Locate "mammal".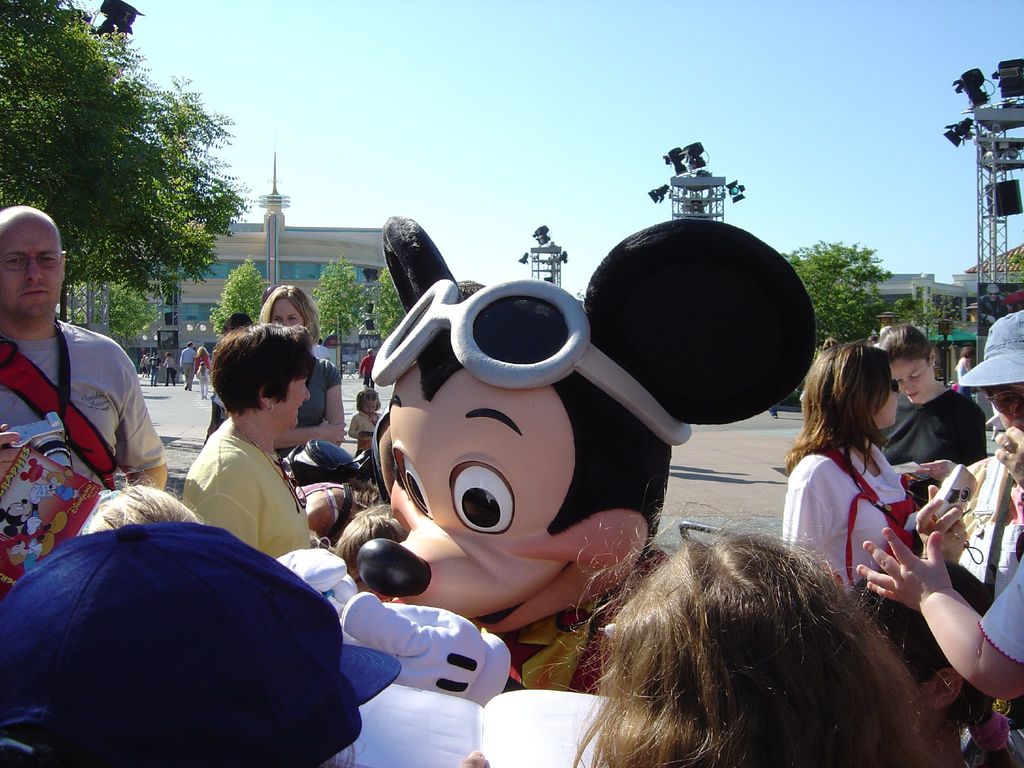
Bounding box: bbox=[292, 479, 382, 537].
